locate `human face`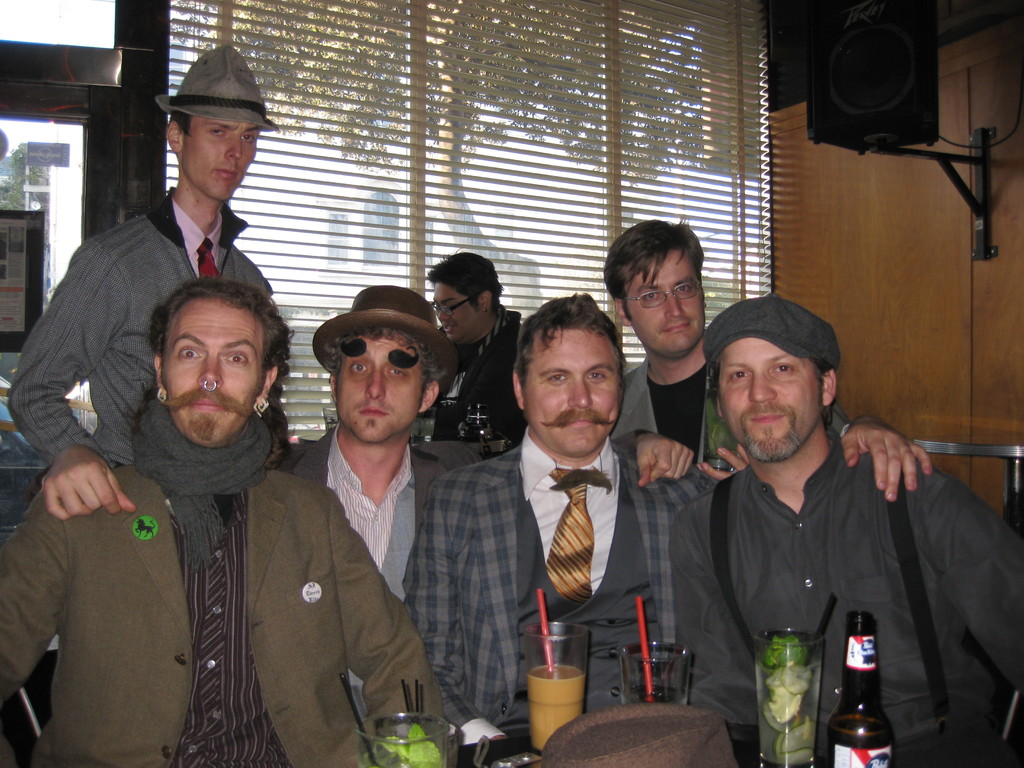
Rect(524, 328, 620, 458)
